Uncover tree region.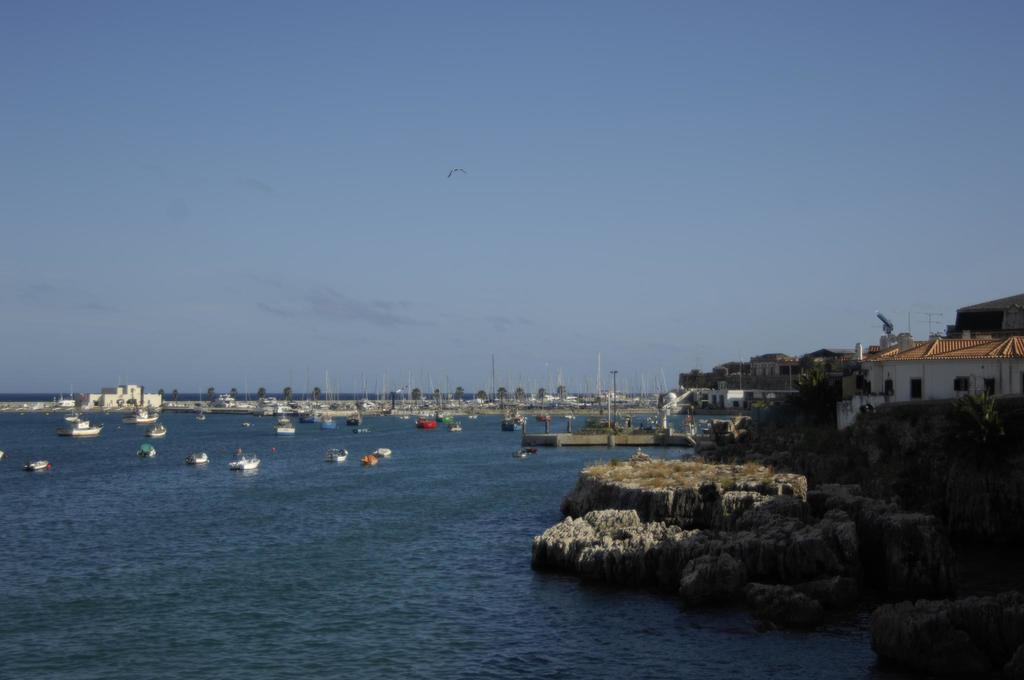
Uncovered: 278,376,293,403.
